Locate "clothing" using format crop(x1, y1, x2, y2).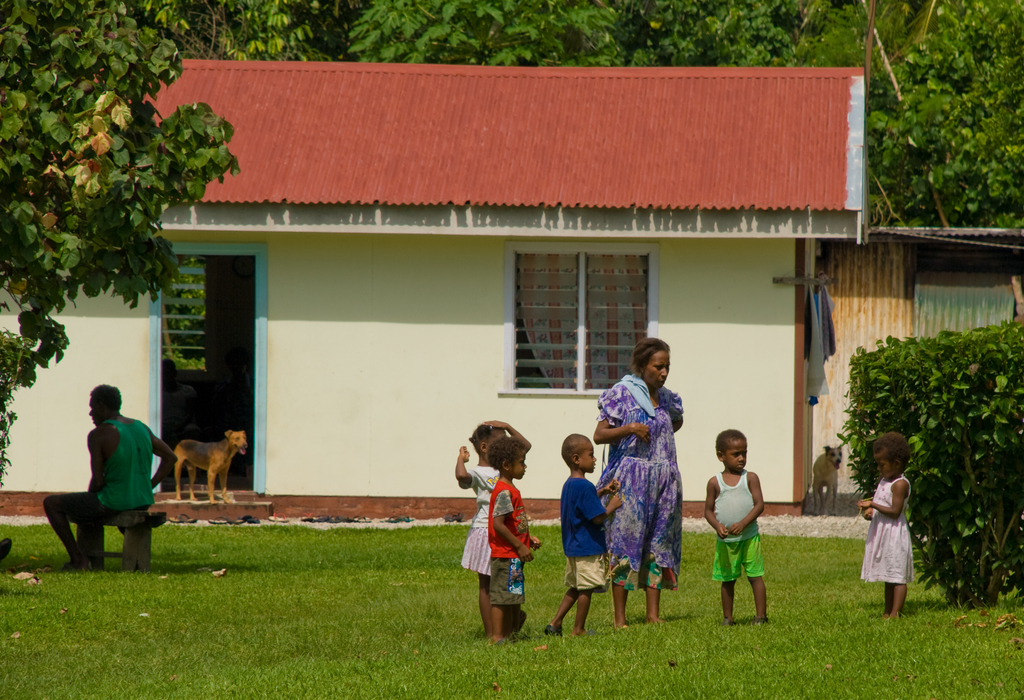
crop(711, 469, 760, 586).
